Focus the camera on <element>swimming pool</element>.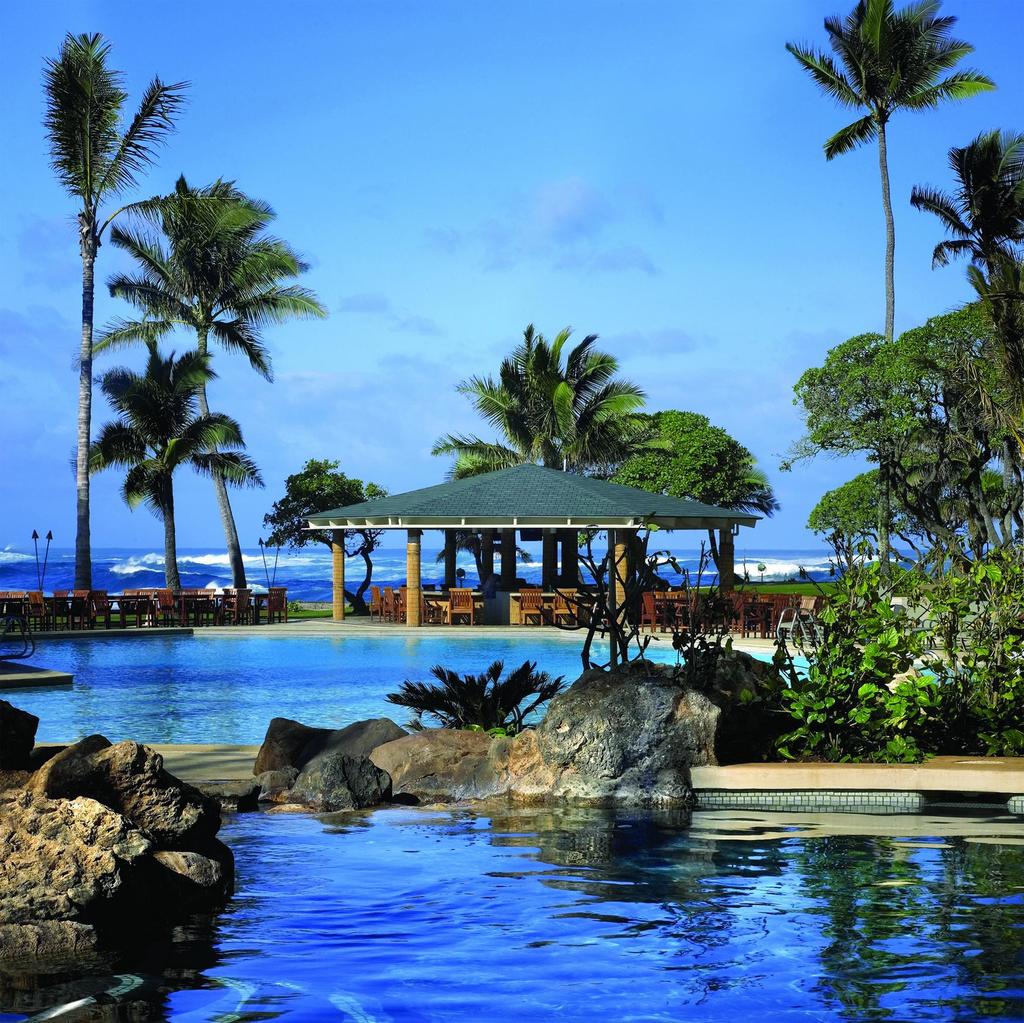
Focus region: detection(3, 794, 1023, 1022).
